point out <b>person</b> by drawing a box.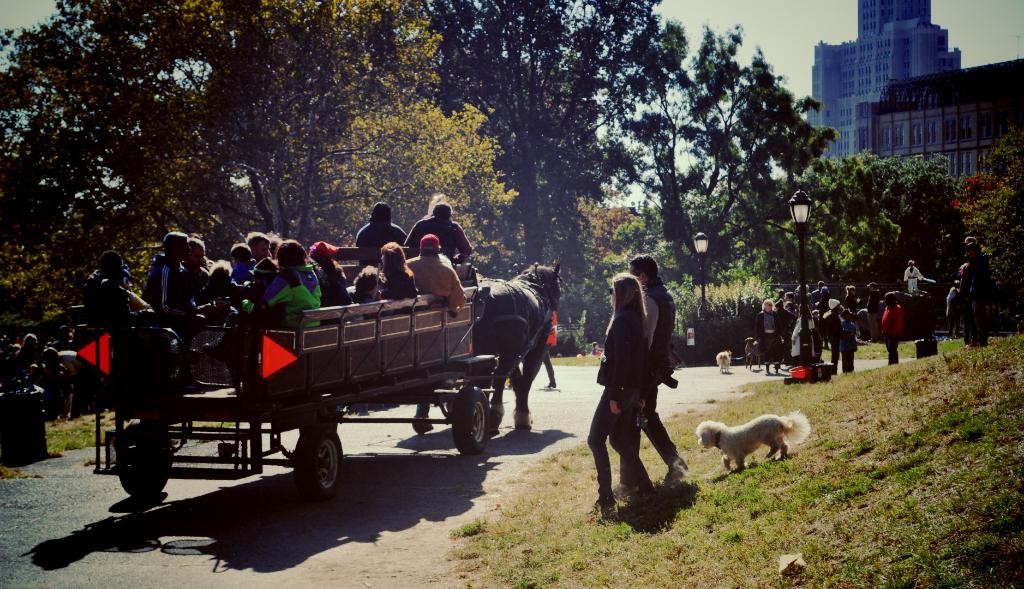
region(840, 276, 863, 314).
